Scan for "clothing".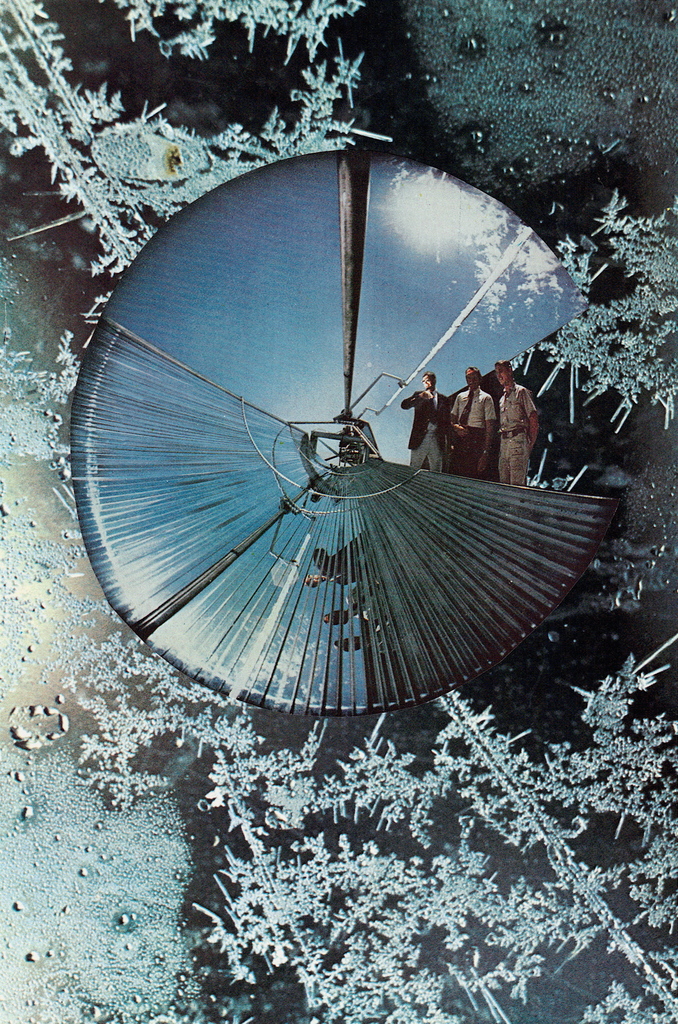
Scan result: box=[494, 371, 532, 488].
